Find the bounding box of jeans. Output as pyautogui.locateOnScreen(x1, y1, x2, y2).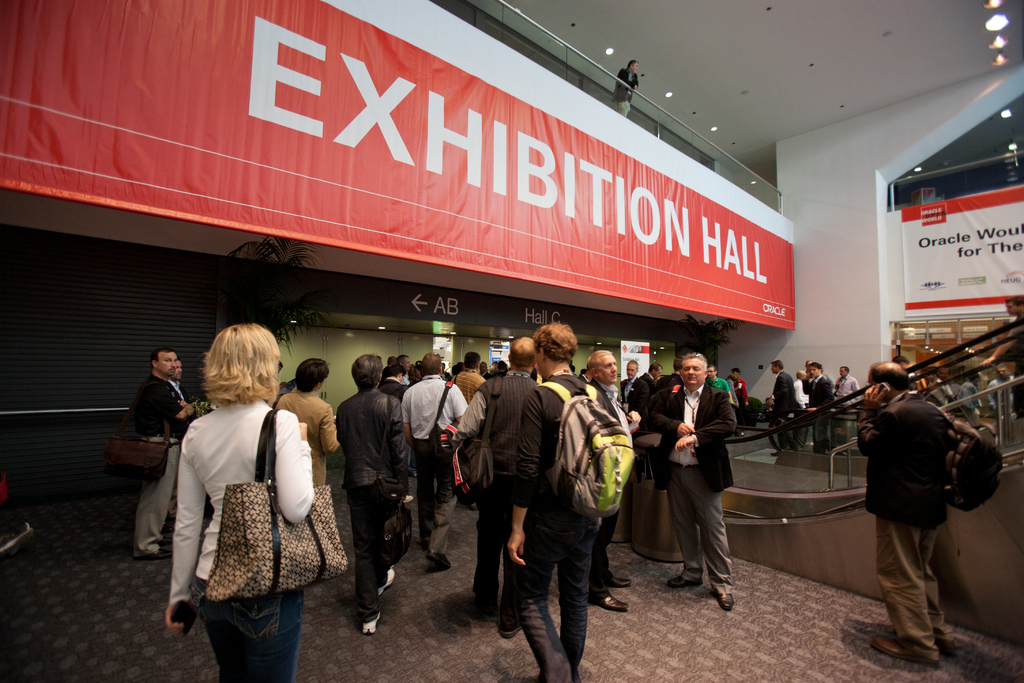
pyautogui.locateOnScreen(509, 522, 604, 682).
